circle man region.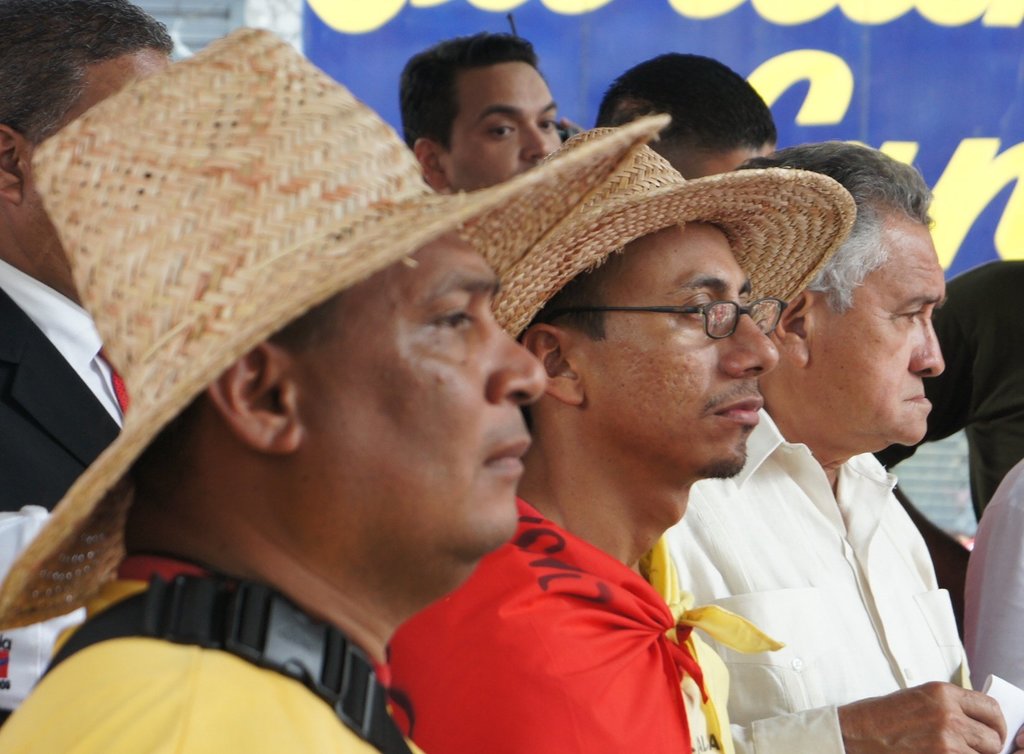
Region: pyautogui.locateOnScreen(399, 35, 571, 187).
